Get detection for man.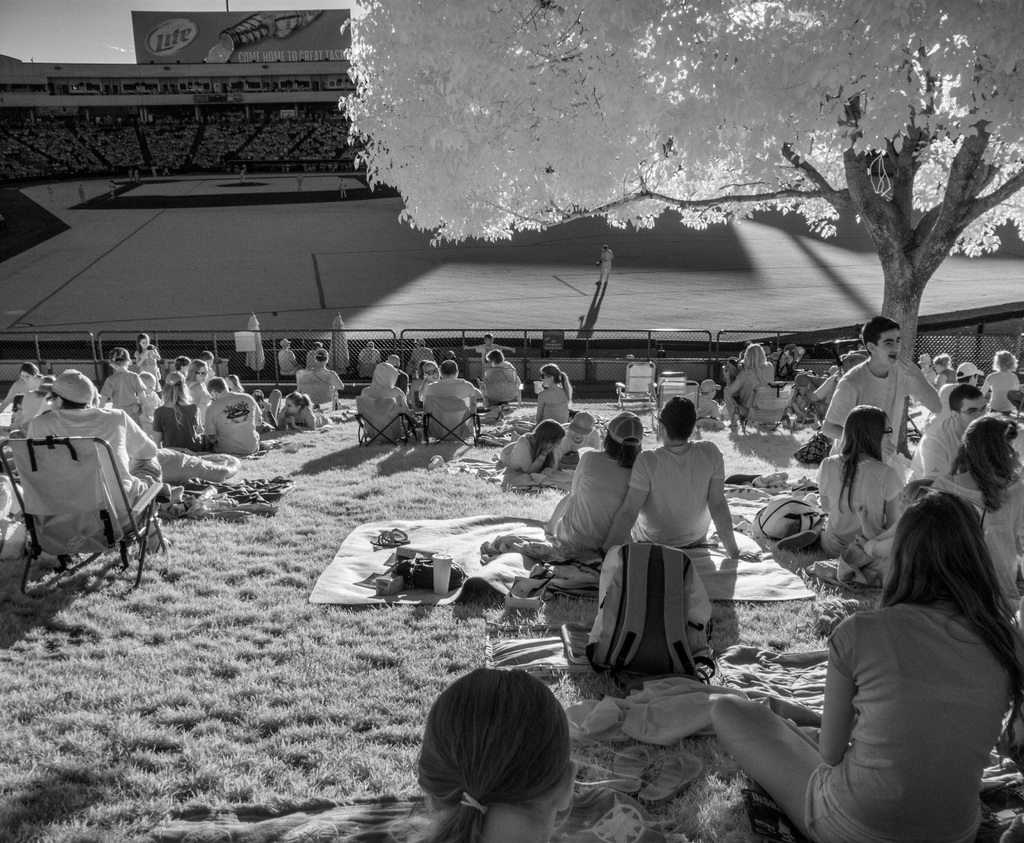
Detection: x1=595 y1=390 x2=766 y2=566.
